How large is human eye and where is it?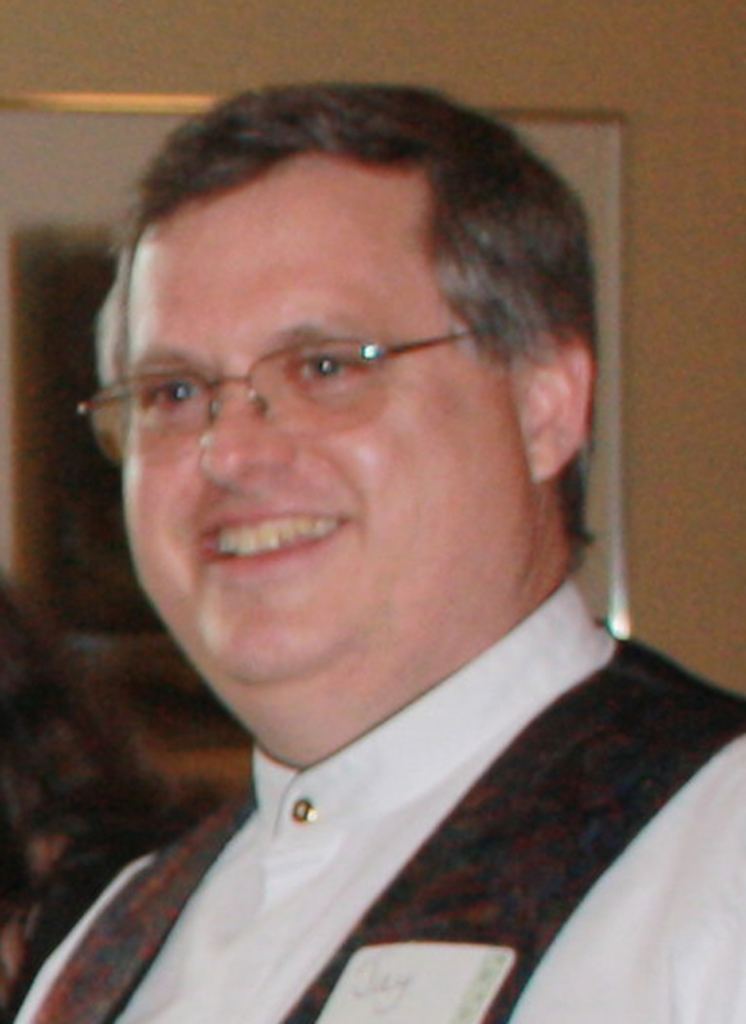
Bounding box: rect(266, 325, 381, 401).
